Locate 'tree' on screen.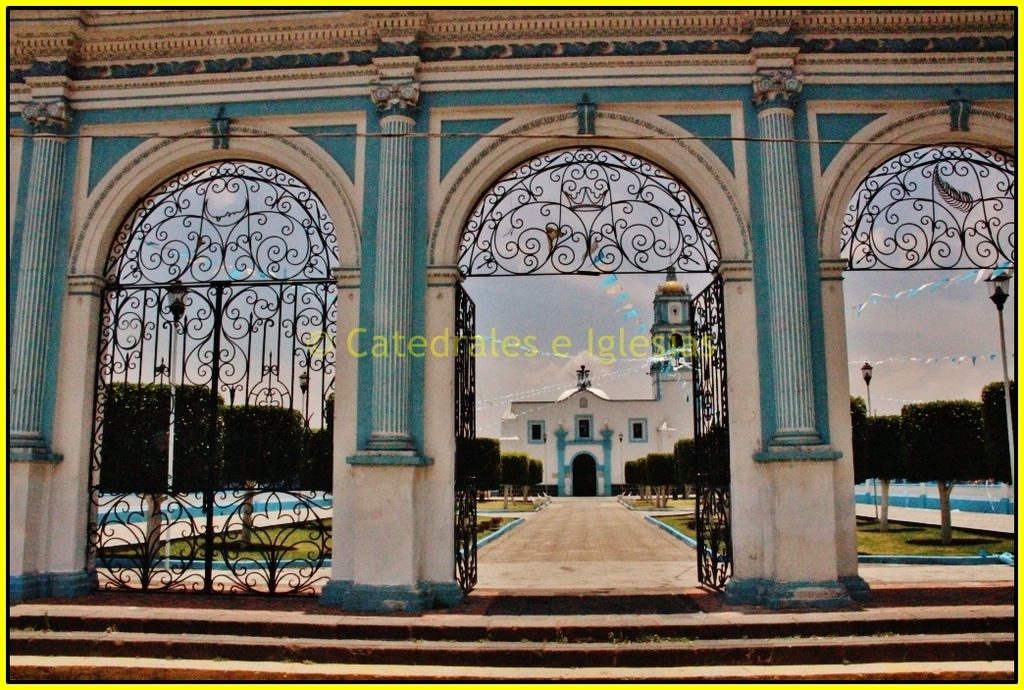
On screen at [left=517, top=454, right=551, bottom=507].
